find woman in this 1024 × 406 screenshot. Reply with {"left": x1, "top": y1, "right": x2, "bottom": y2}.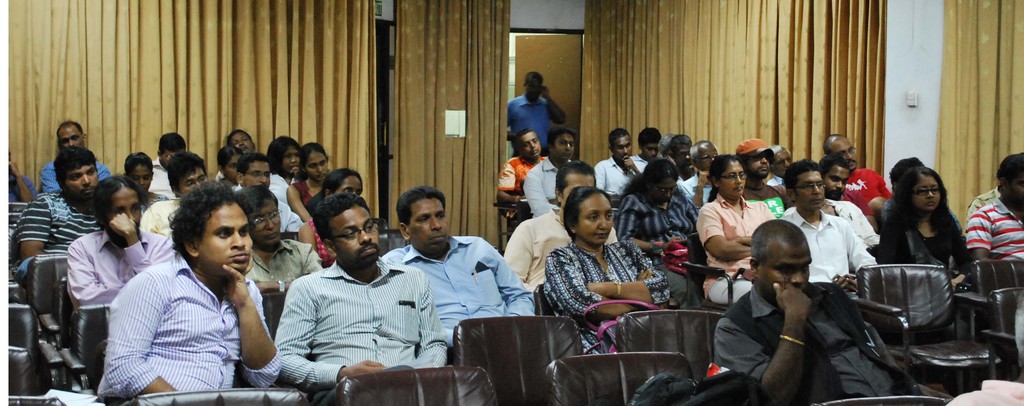
{"left": 124, "top": 153, "right": 164, "bottom": 207}.
